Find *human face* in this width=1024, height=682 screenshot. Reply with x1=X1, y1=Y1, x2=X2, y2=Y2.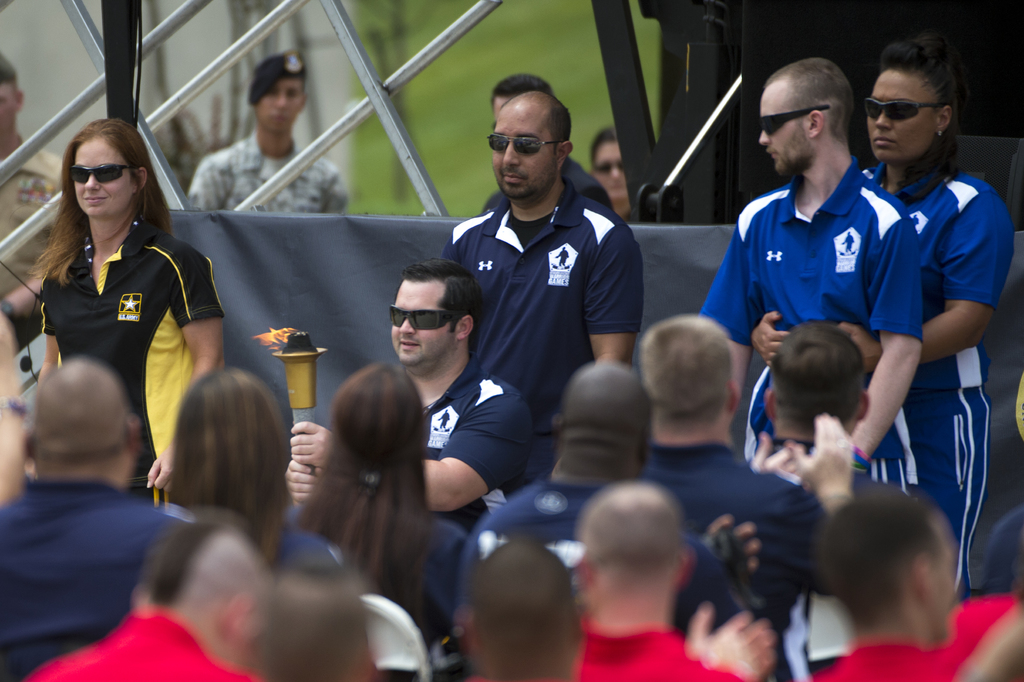
x1=257, y1=76, x2=303, y2=131.
